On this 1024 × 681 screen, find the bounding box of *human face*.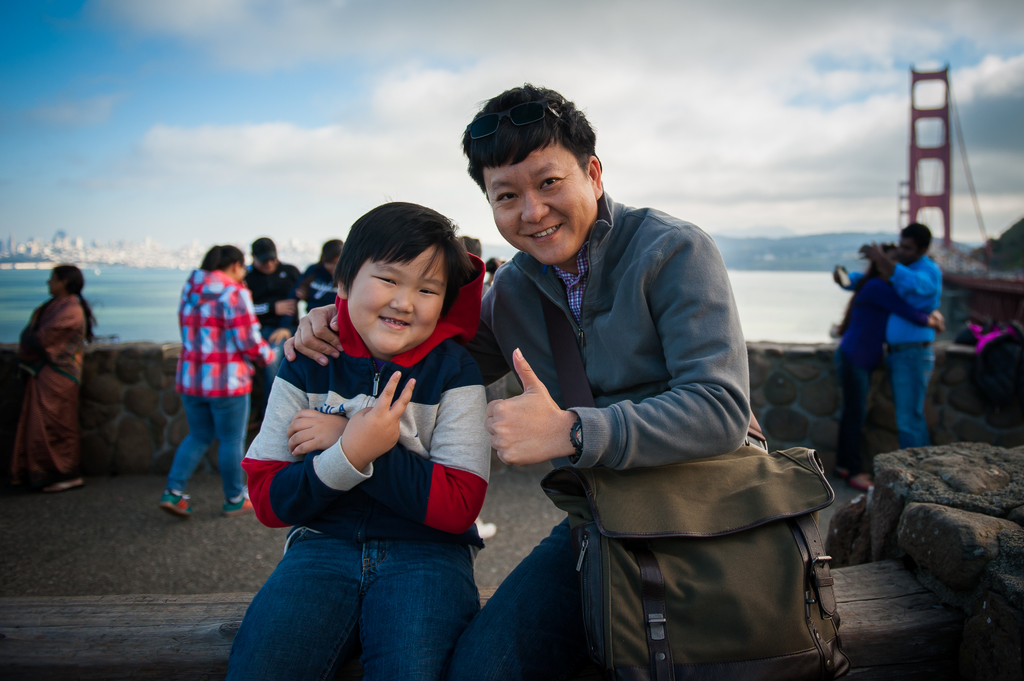
Bounding box: select_region(346, 243, 448, 353).
